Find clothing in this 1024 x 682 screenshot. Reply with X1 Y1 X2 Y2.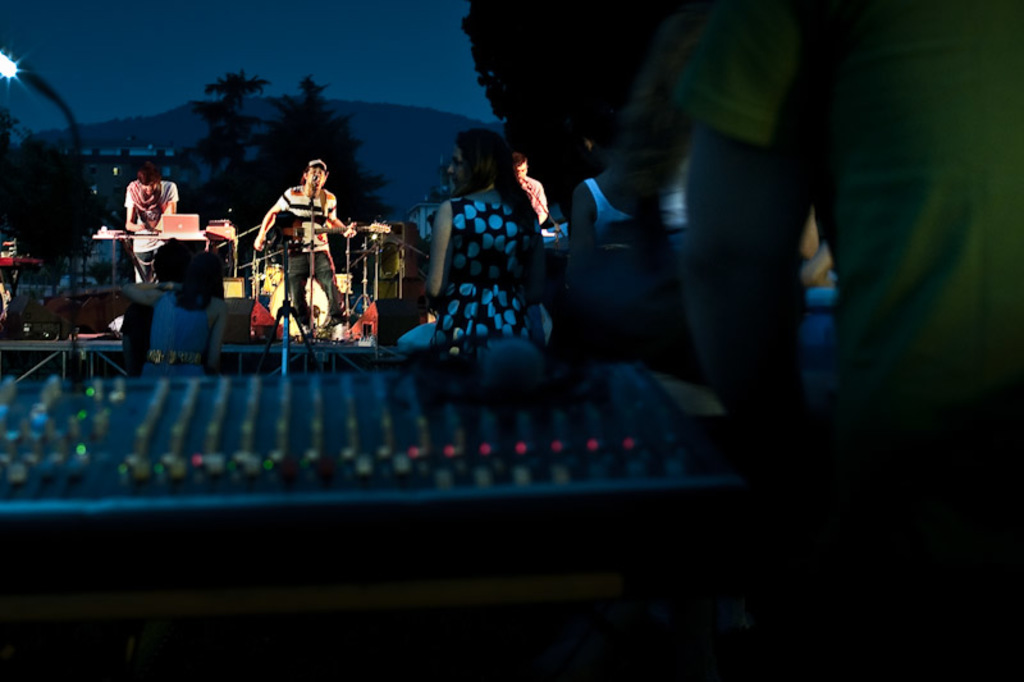
672 1 1023 447.
